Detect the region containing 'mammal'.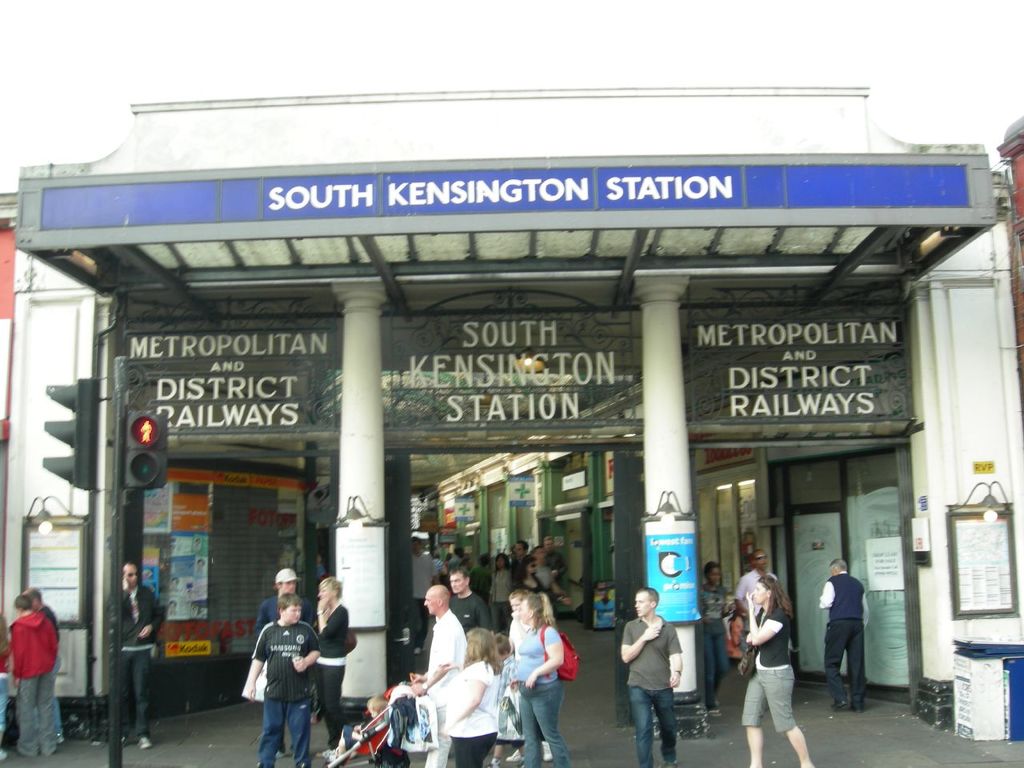
box=[406, 581, 470, 767].
